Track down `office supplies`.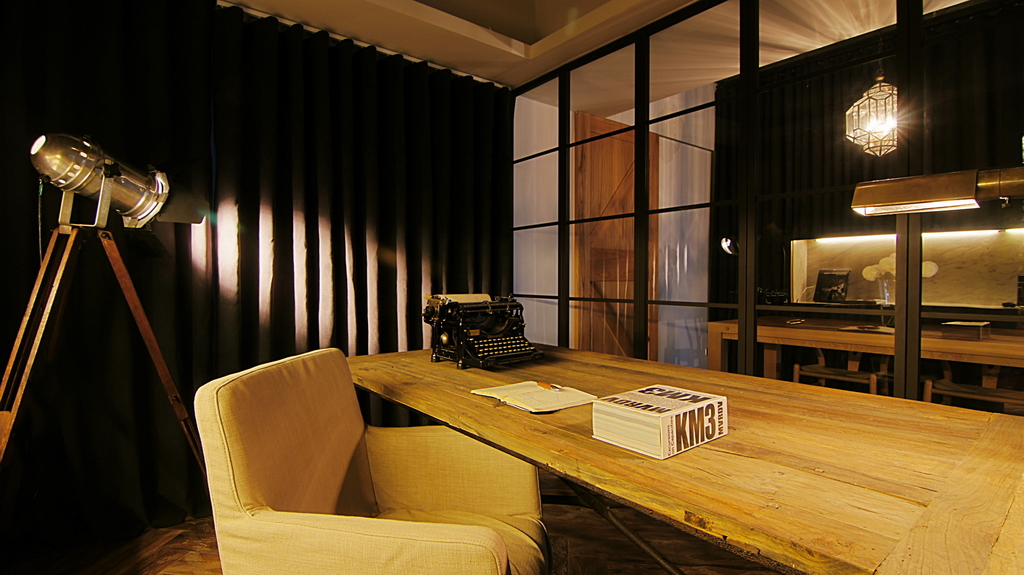
Tracked to <region>424, 294, 540, 369</region>.
